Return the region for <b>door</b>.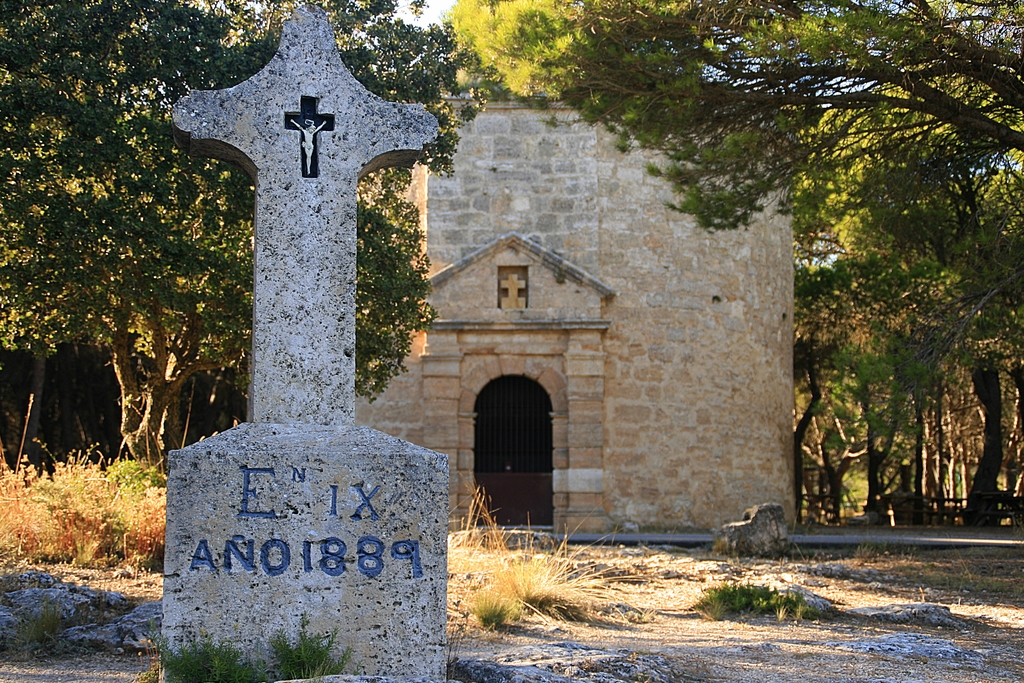
detection(445, 349, 573, 525).
